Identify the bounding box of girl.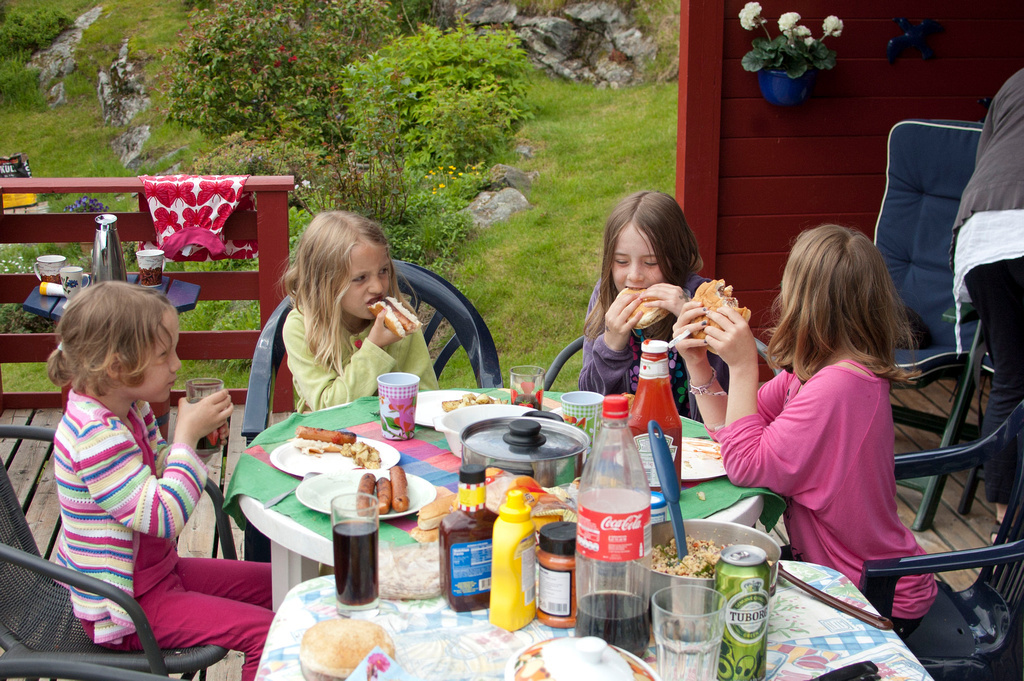
51,283,266,680.
